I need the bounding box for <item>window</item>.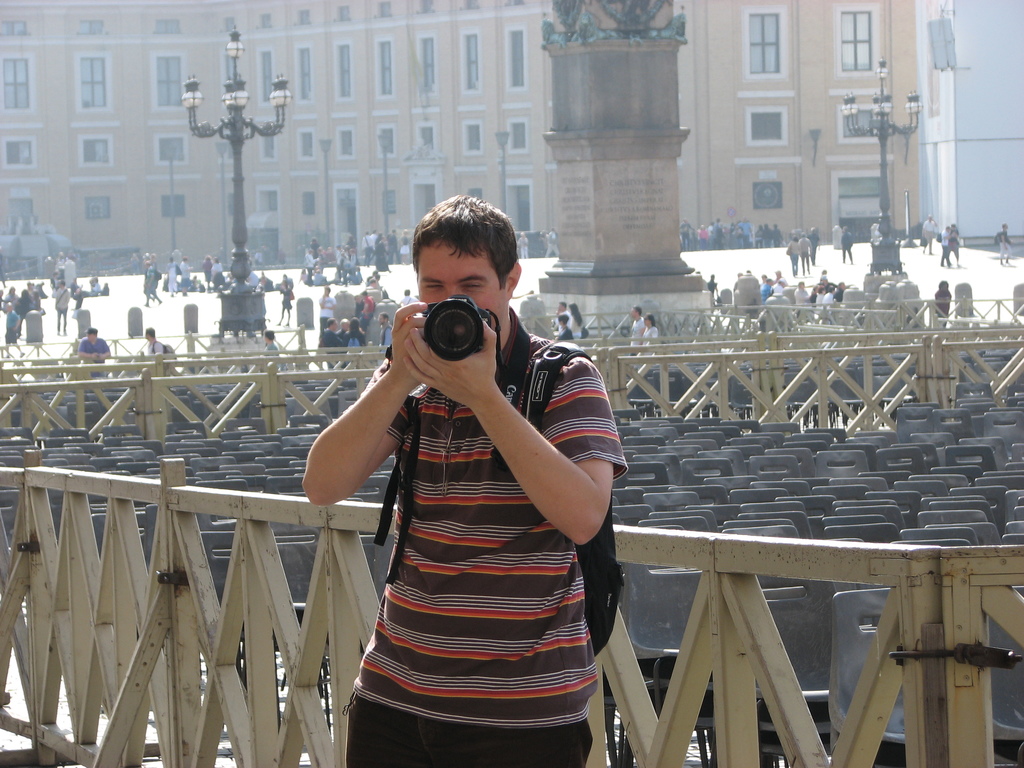
Here it is: 750,114,792,147.
